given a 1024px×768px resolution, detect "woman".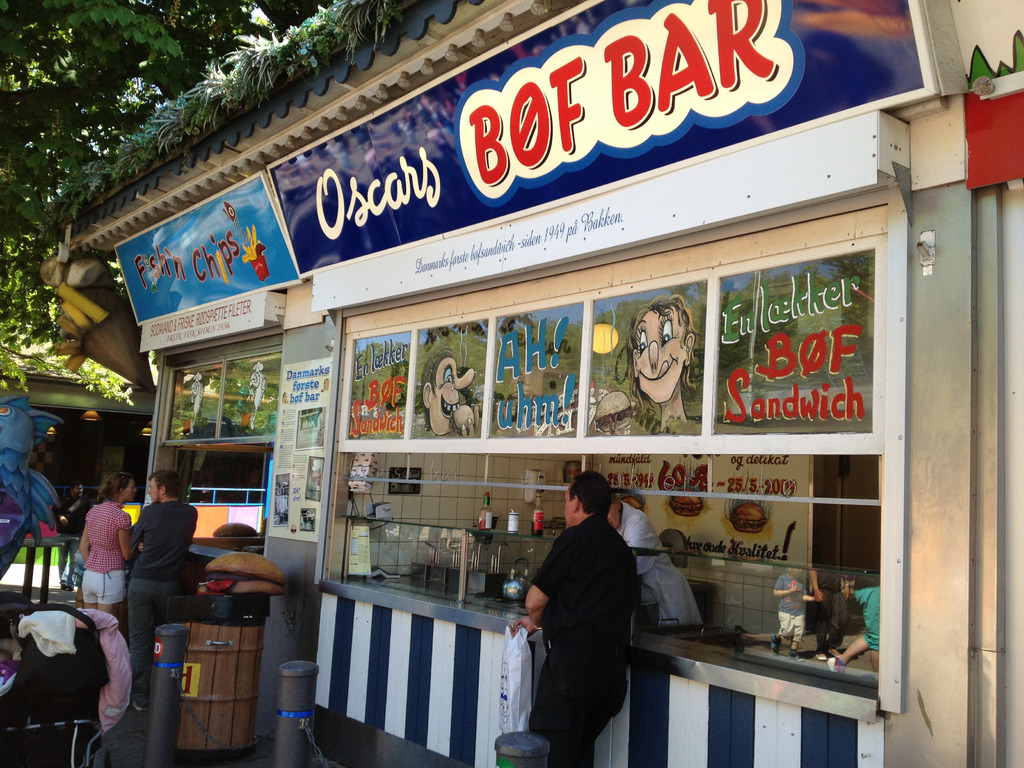
[left=628, top=300, right=708, bottom=430].
